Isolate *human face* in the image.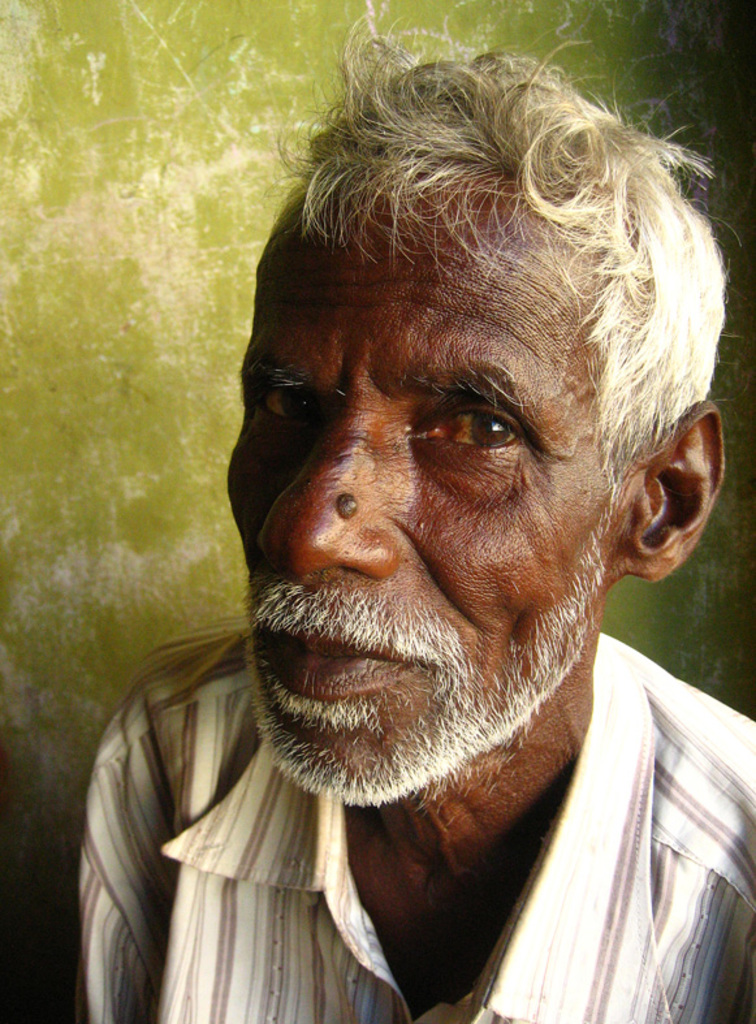
Isolated region: detection(223, 174, 619, 803).
